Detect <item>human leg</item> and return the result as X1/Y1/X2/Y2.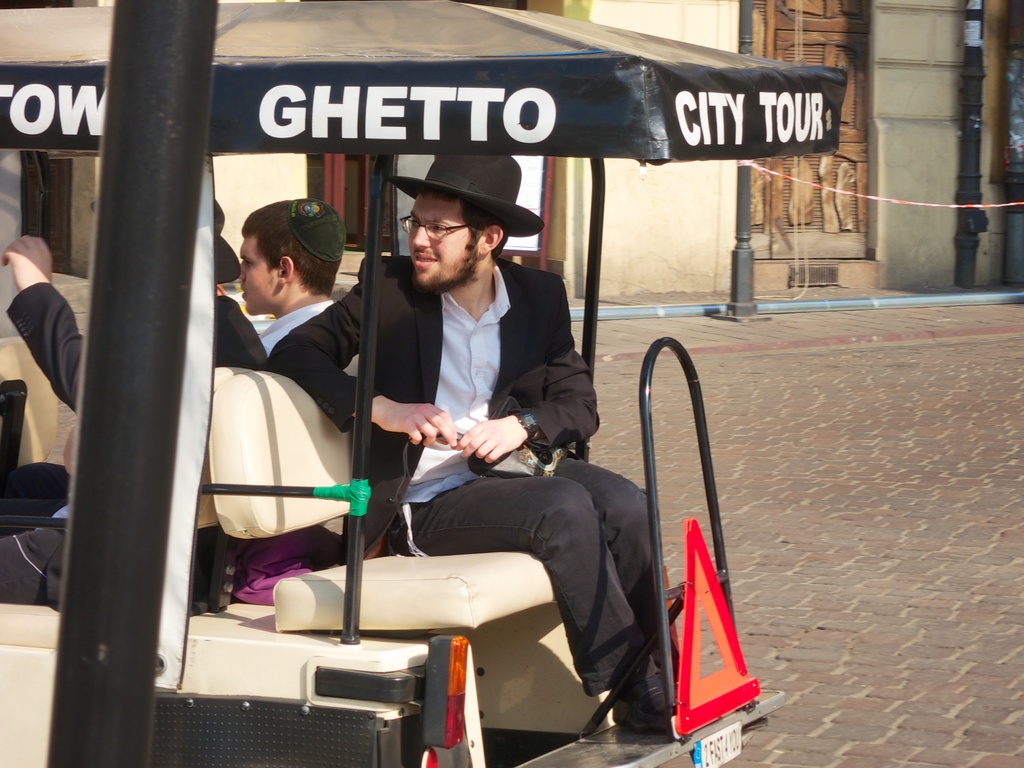
392/476/666/735.
